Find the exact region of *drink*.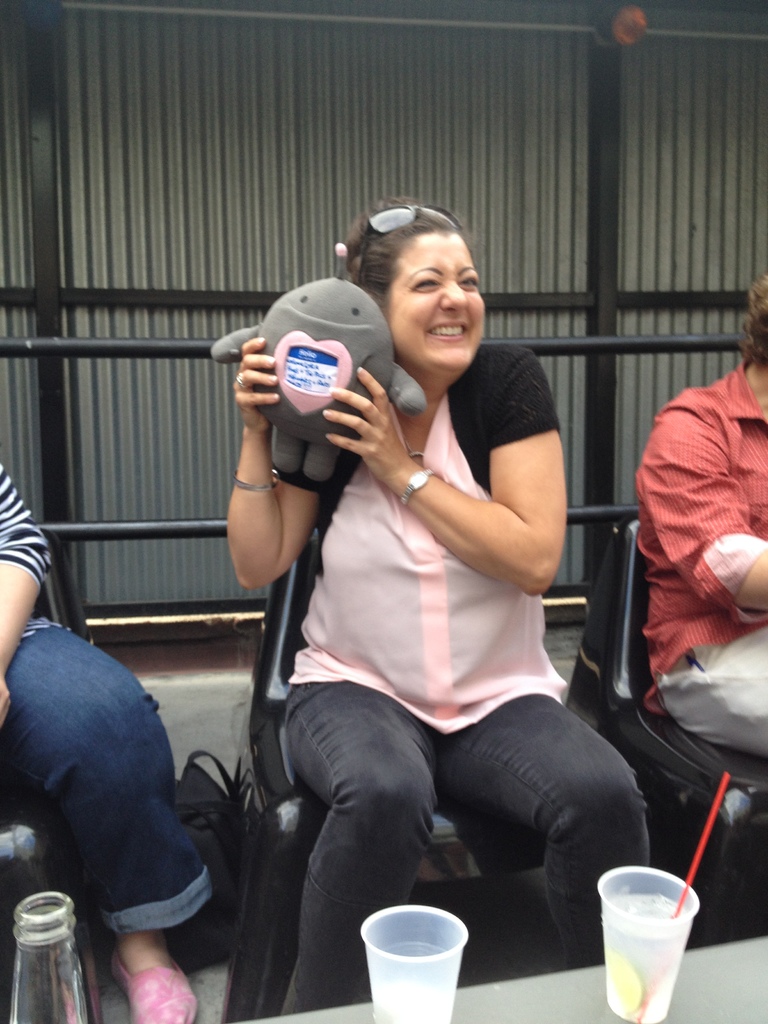
Exact region: 595,866,701,1023.
